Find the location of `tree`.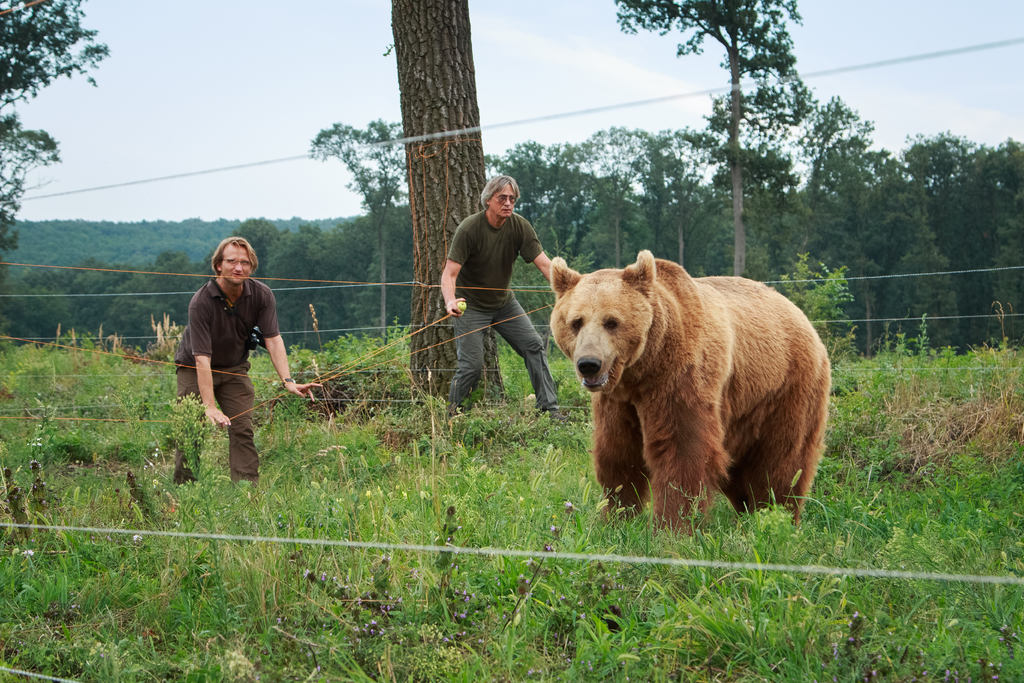
Location: 390/0/507/400.
